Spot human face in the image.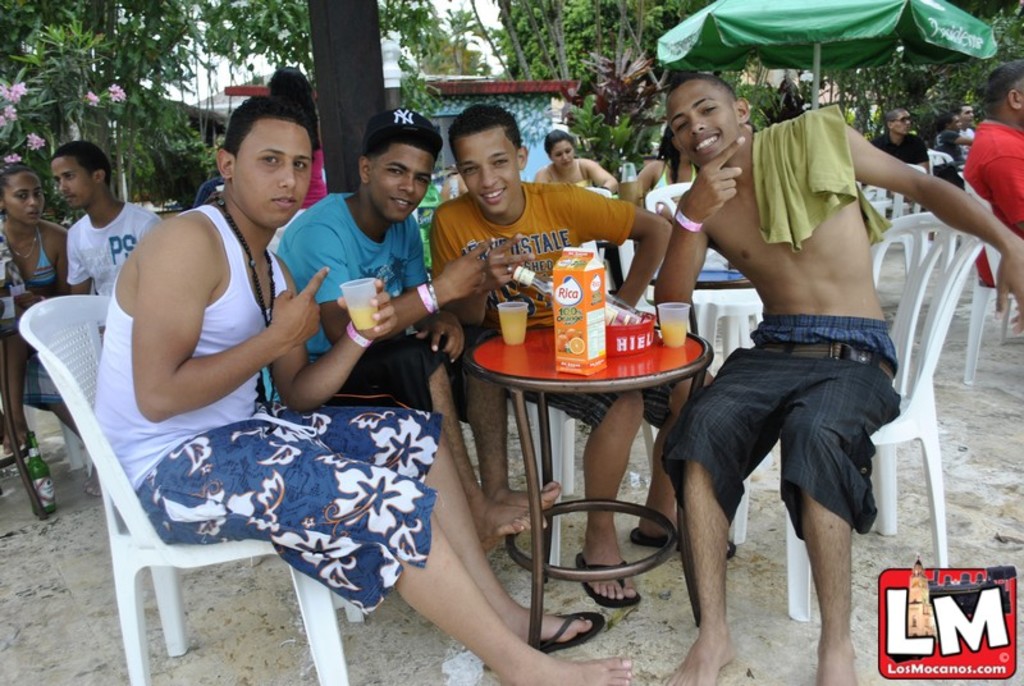
human face found at select_region(963, 106, 975, 127).
